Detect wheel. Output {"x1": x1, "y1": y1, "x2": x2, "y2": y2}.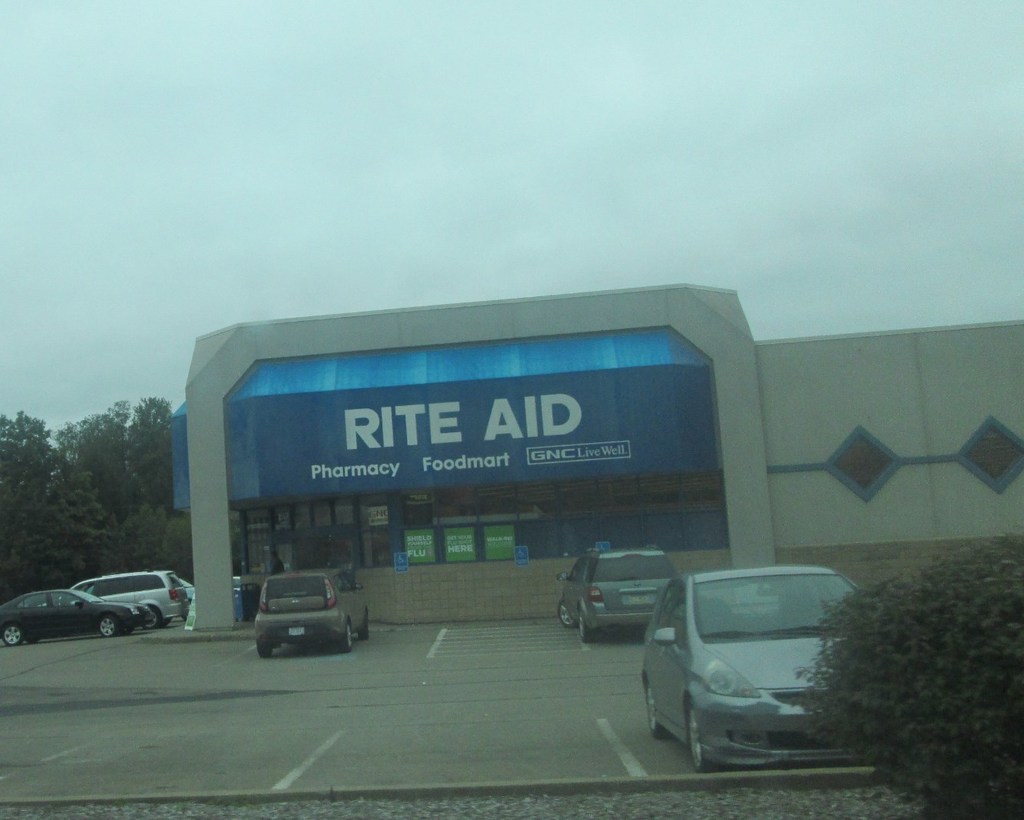
{"x1": 359, "y1": 617, "x2": 369, "y2": 637}.
